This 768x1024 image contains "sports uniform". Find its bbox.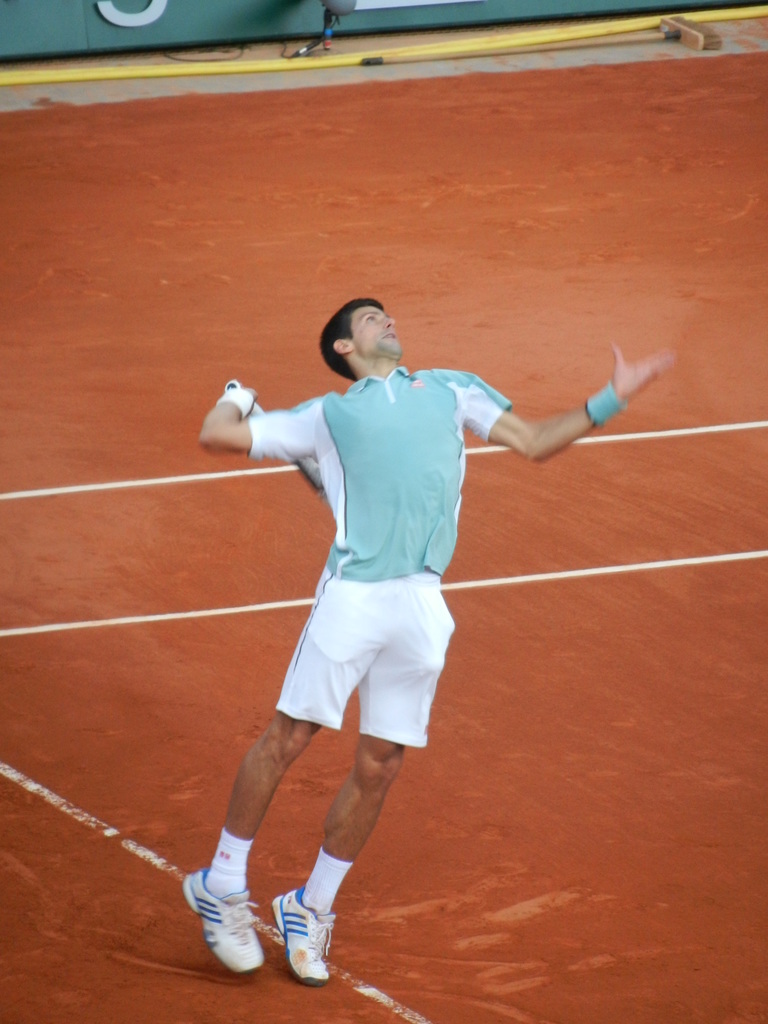
[184,369,511,982].
